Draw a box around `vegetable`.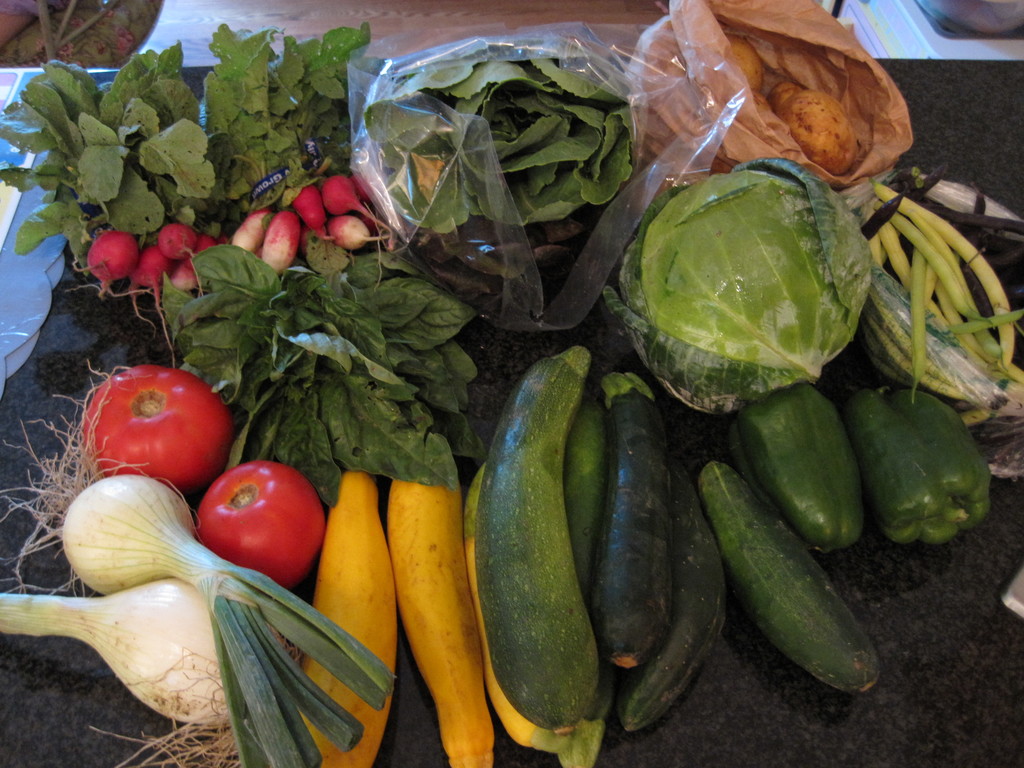
(751,92,773,111).
